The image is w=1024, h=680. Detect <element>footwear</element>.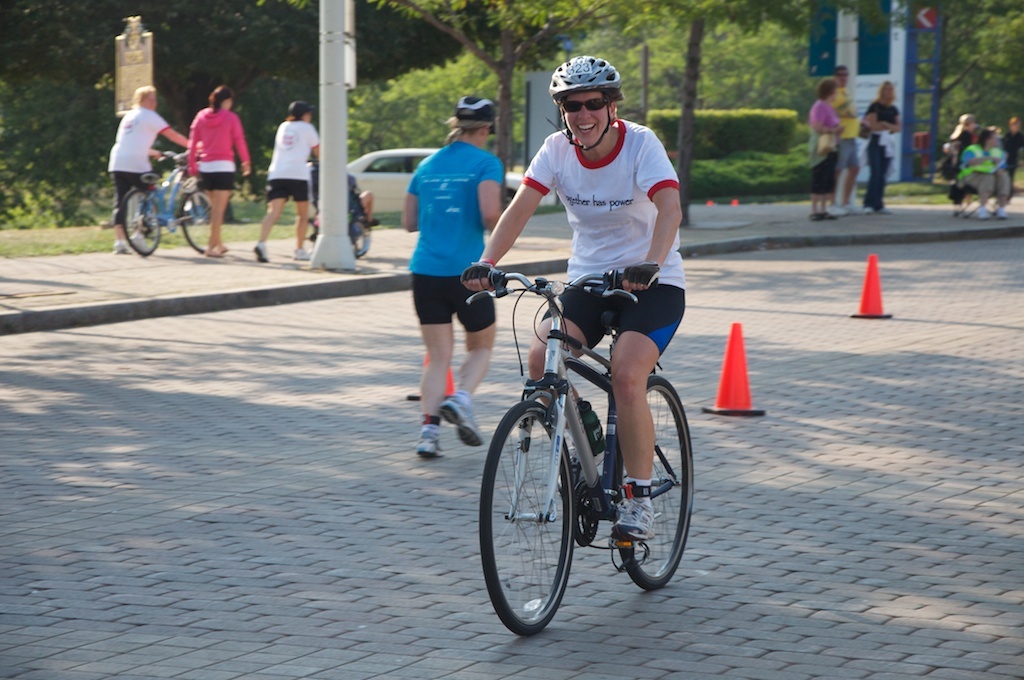
Detection: (left=115, top=236, right=126, bottom=256).
